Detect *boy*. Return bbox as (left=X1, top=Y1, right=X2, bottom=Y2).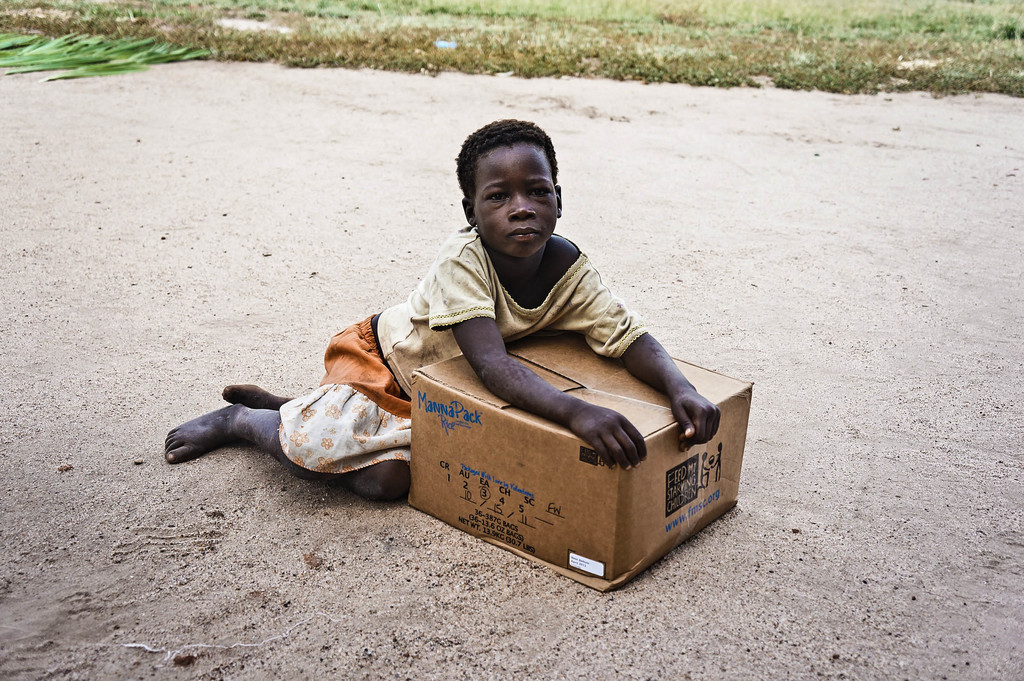
(left=166, top=118, right=718, bottom=498).
